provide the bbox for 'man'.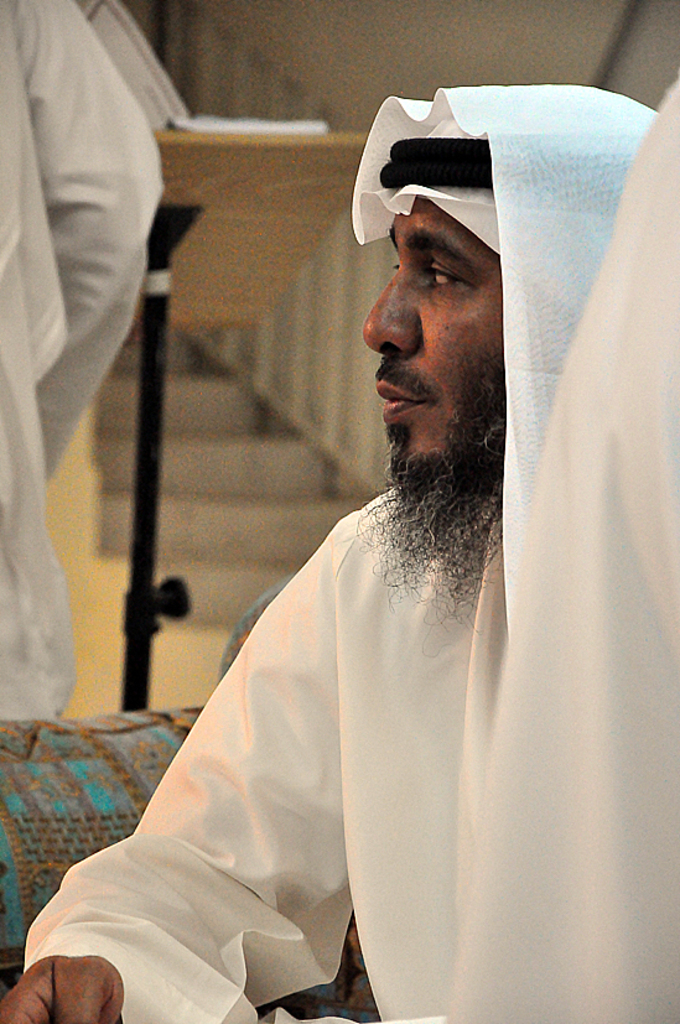
bbox=(140, 111, 626, 1023).
